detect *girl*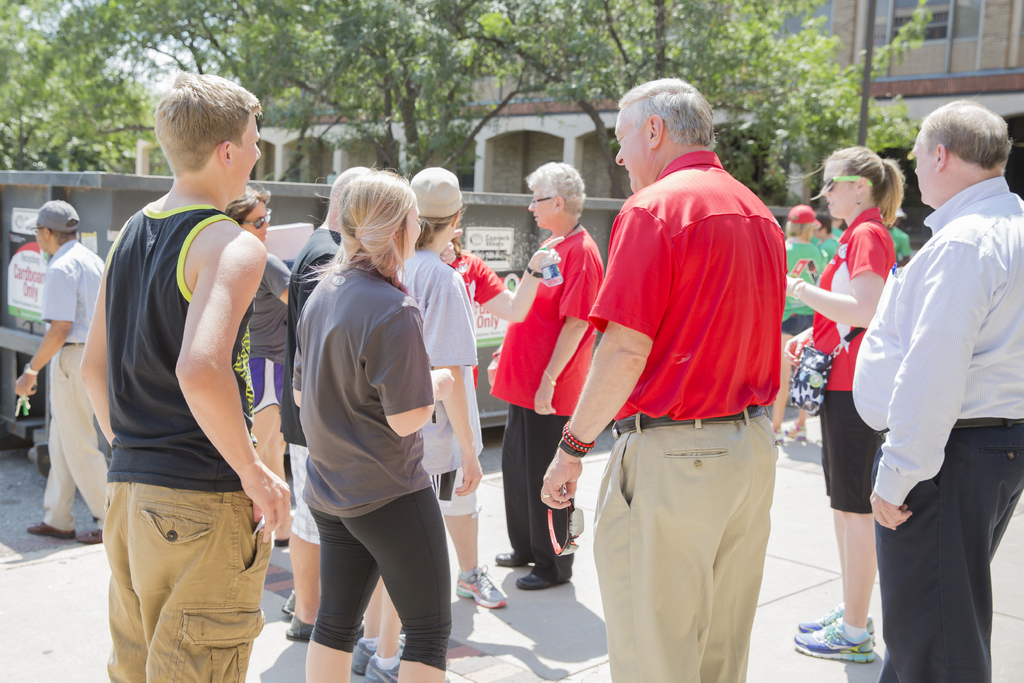
BBox(308, 173, 461, 682)
